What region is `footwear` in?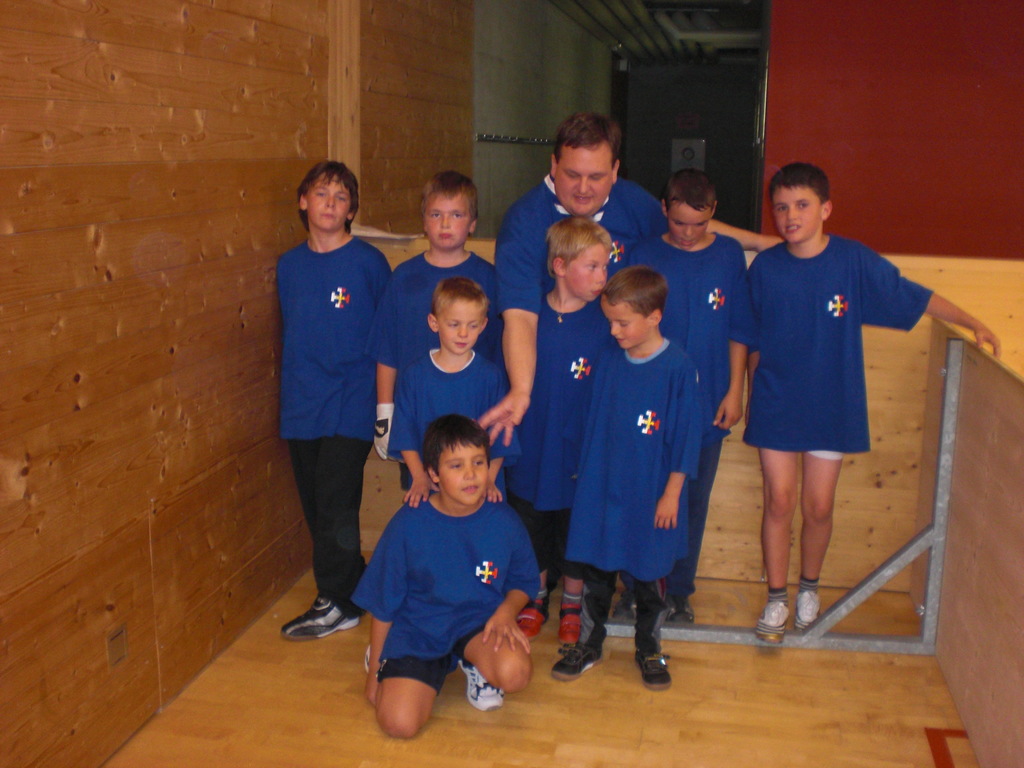
left=282, top=591, right=357, bottom=641.
